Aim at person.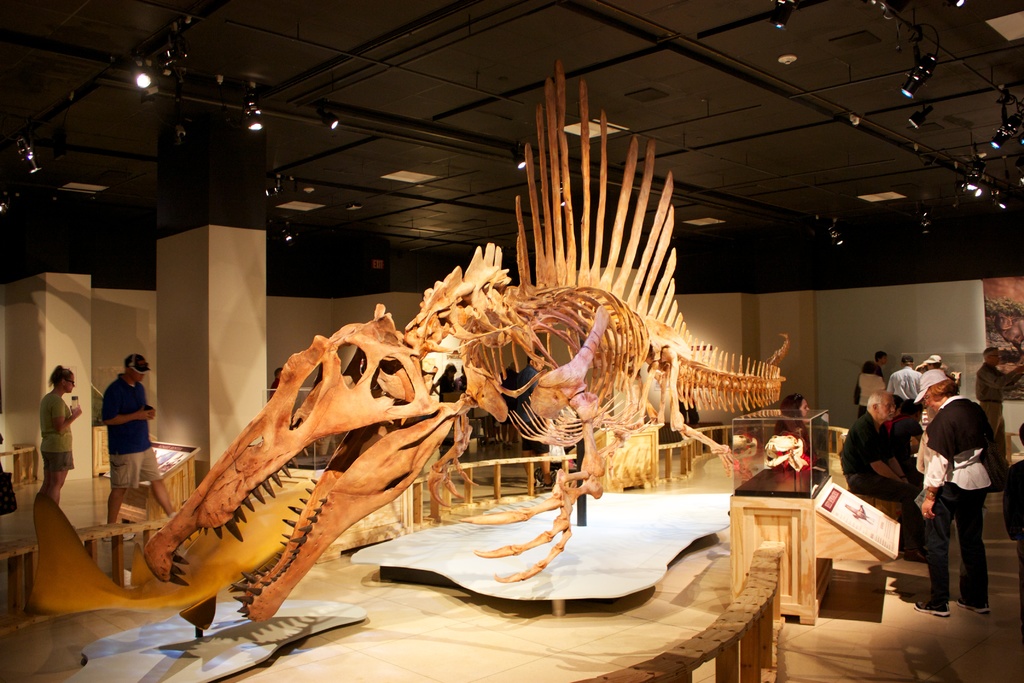
Aimed at {"left": 22, "top": 365, "right": 93, "bottom": 513}.
